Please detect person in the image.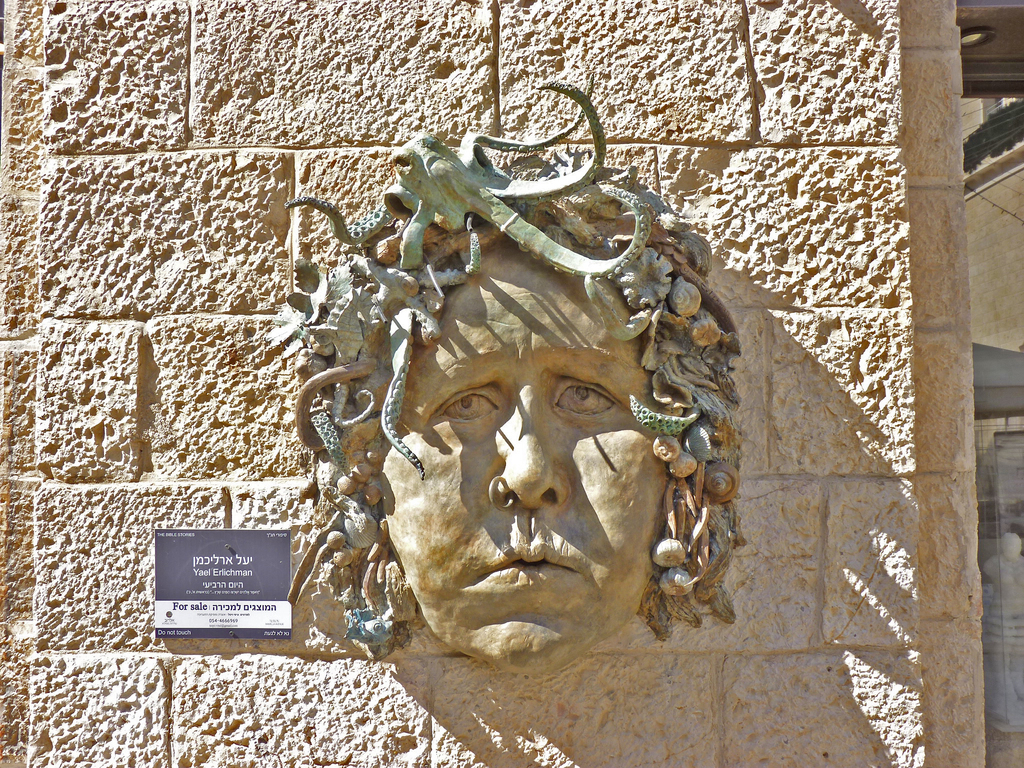
x1=291, y1=166, x2=744, y2=673.
